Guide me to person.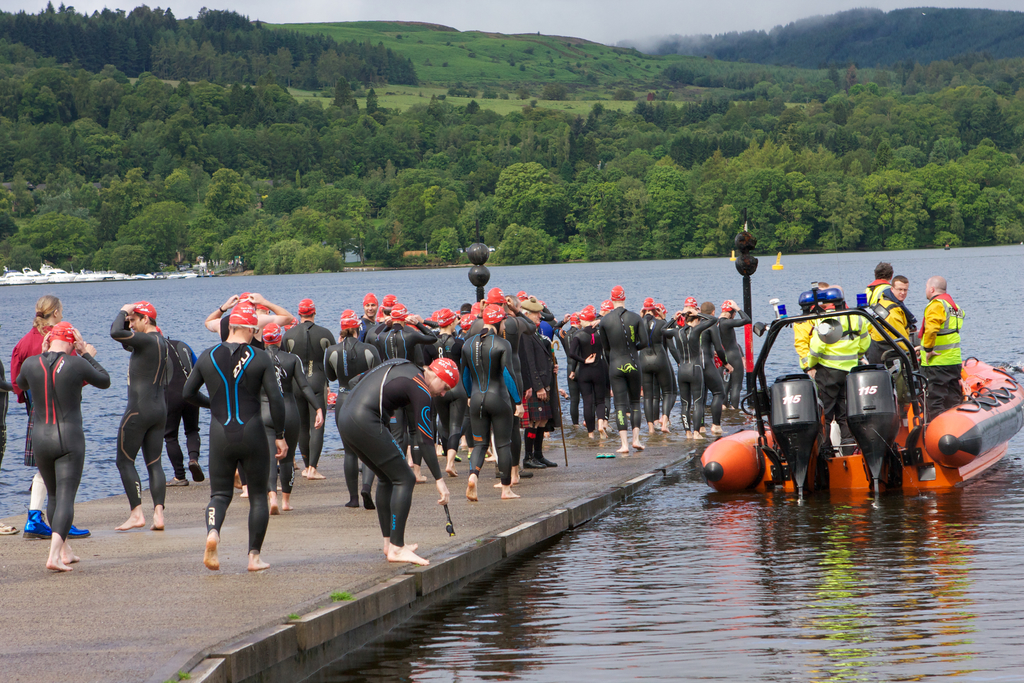
Guidance: {"left": 326, "top": 304, "right": 381, "bottom": 509}.
